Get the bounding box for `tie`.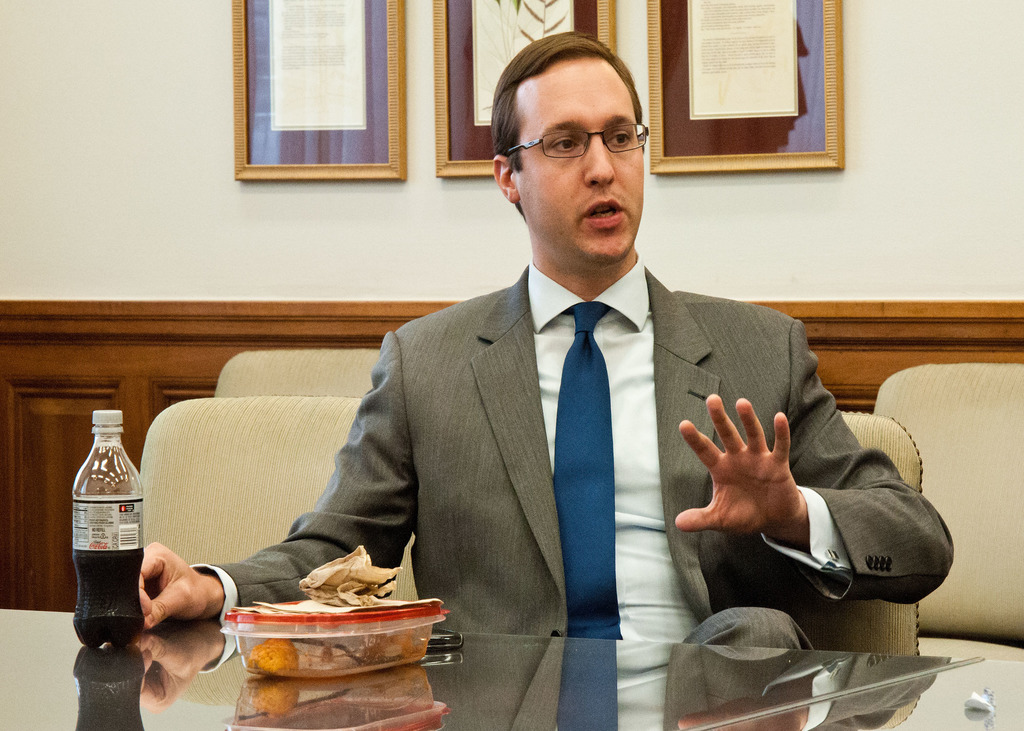
557,294,621,640.
